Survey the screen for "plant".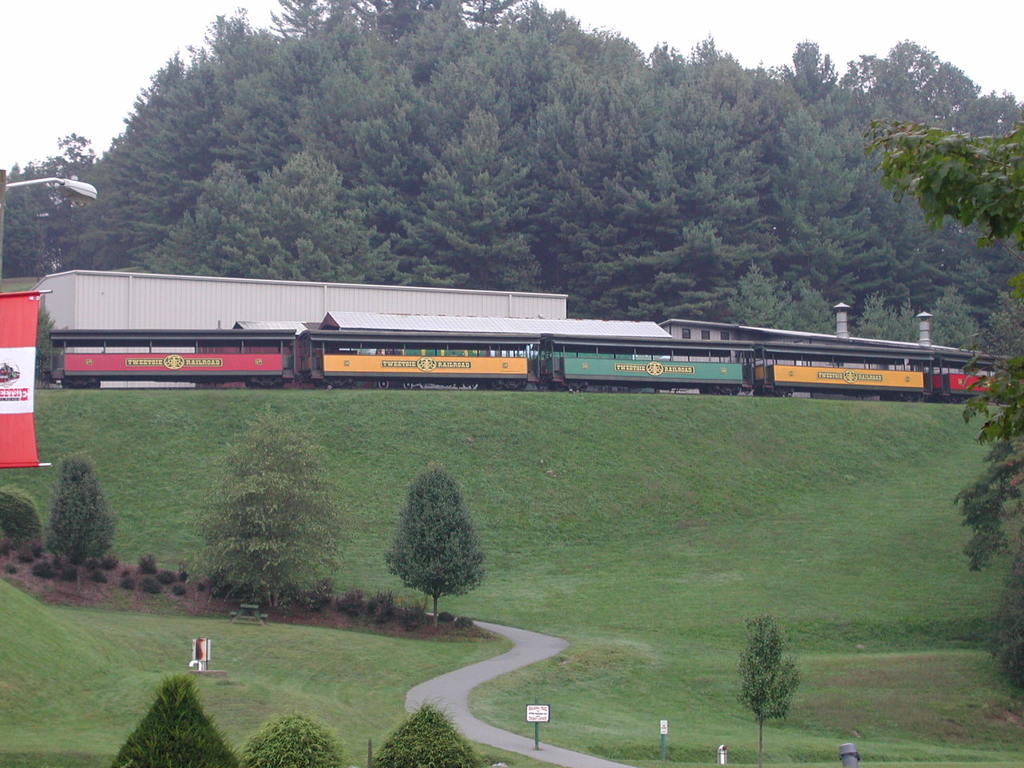
Survey found: bbox=[105, 674, 241, 767].
